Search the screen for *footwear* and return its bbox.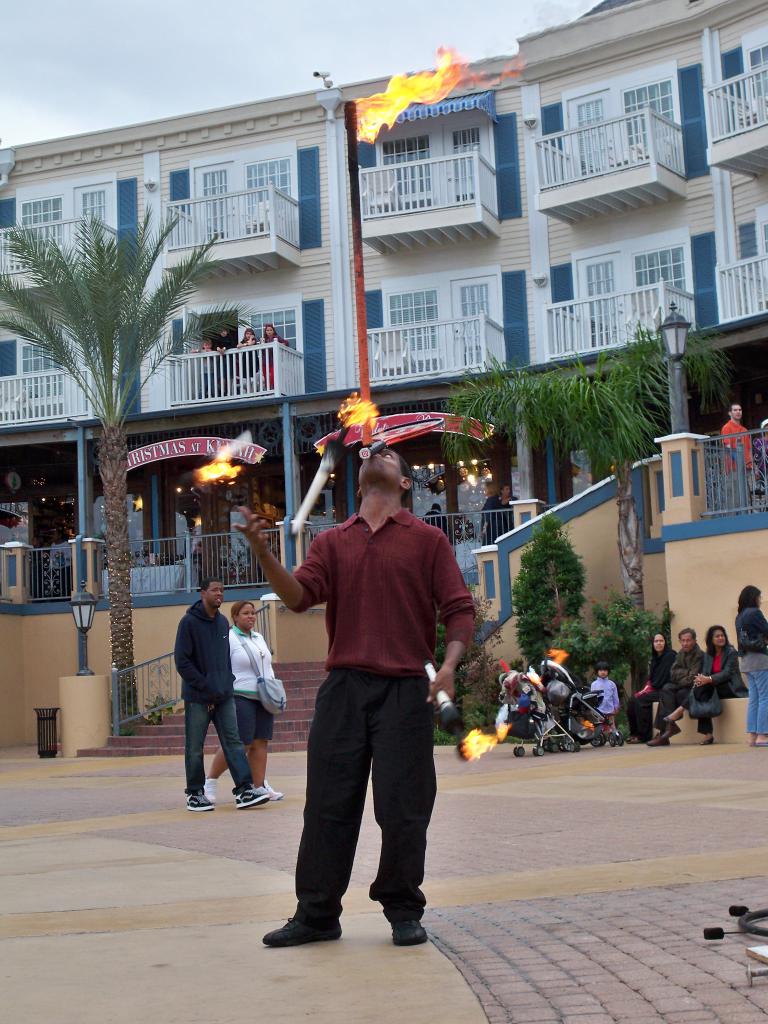
Found: rect(703, 733, 719, 744).
